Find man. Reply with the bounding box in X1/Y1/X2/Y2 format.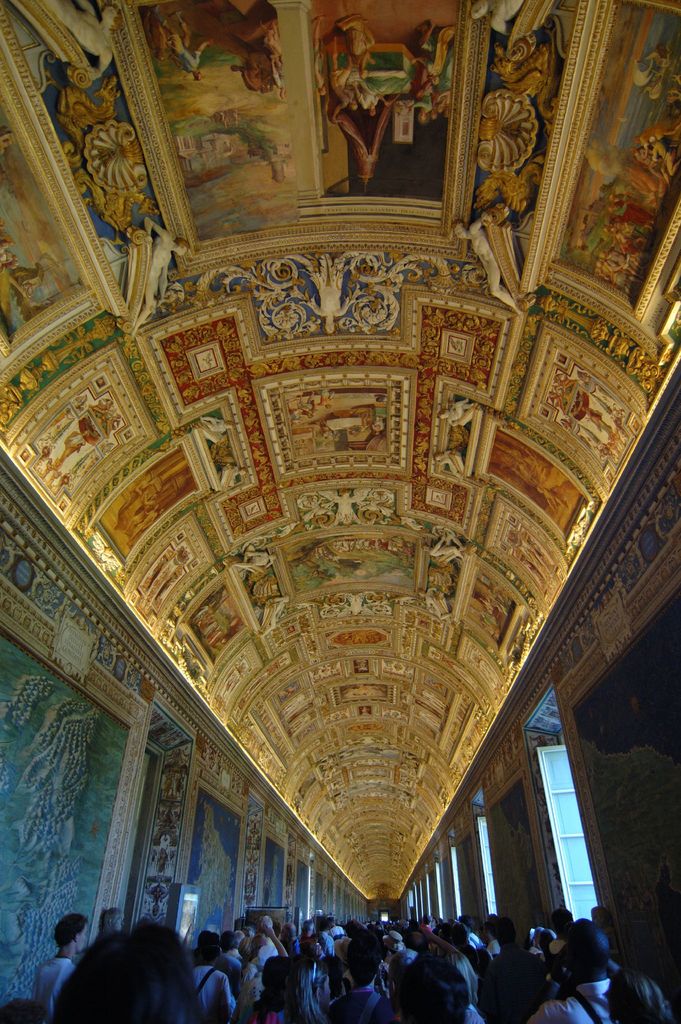
229/542/281/568.
